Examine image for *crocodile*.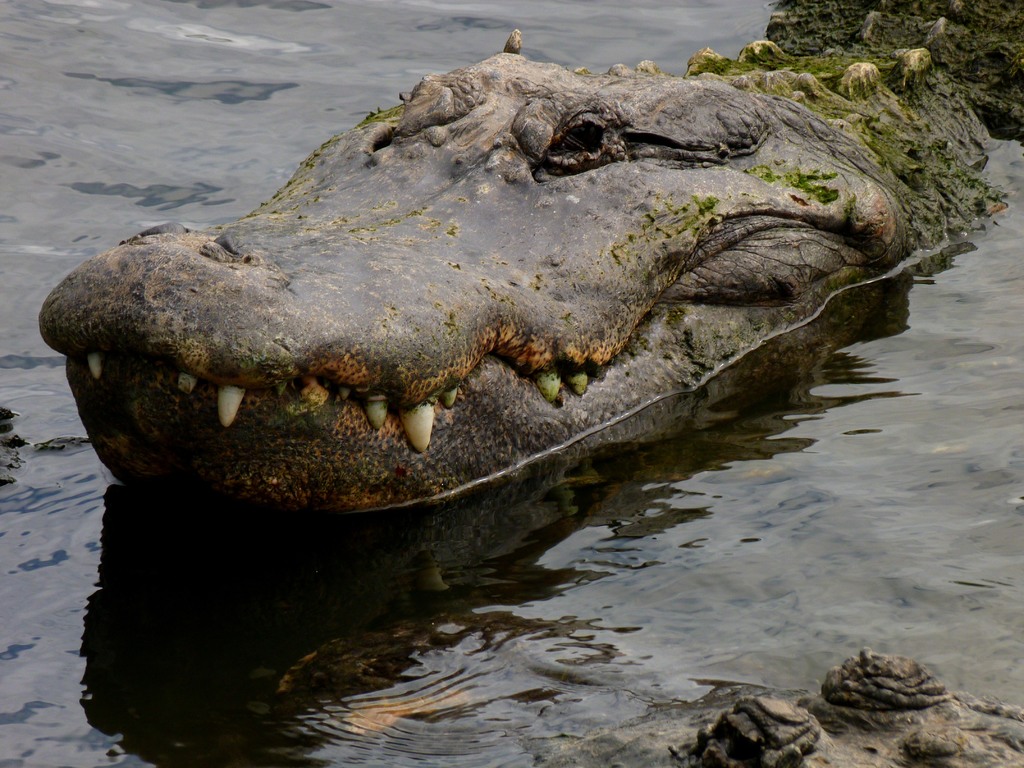
Examination result: box(33, 0, 1023, 515).
